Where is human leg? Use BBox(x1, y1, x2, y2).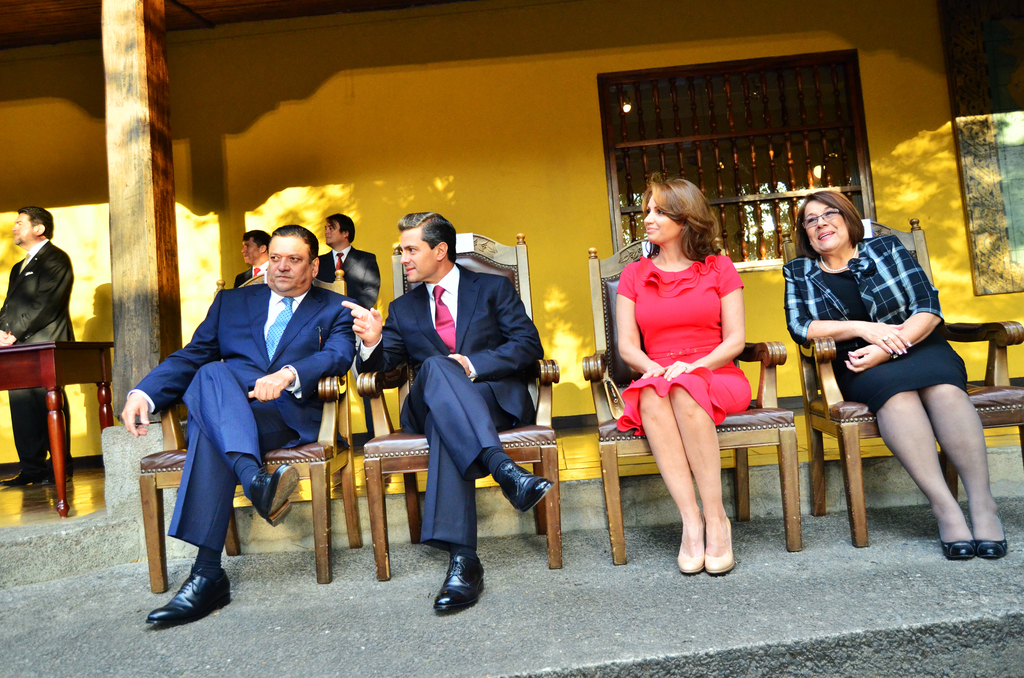
BBox(181, 350, 300, 517).
